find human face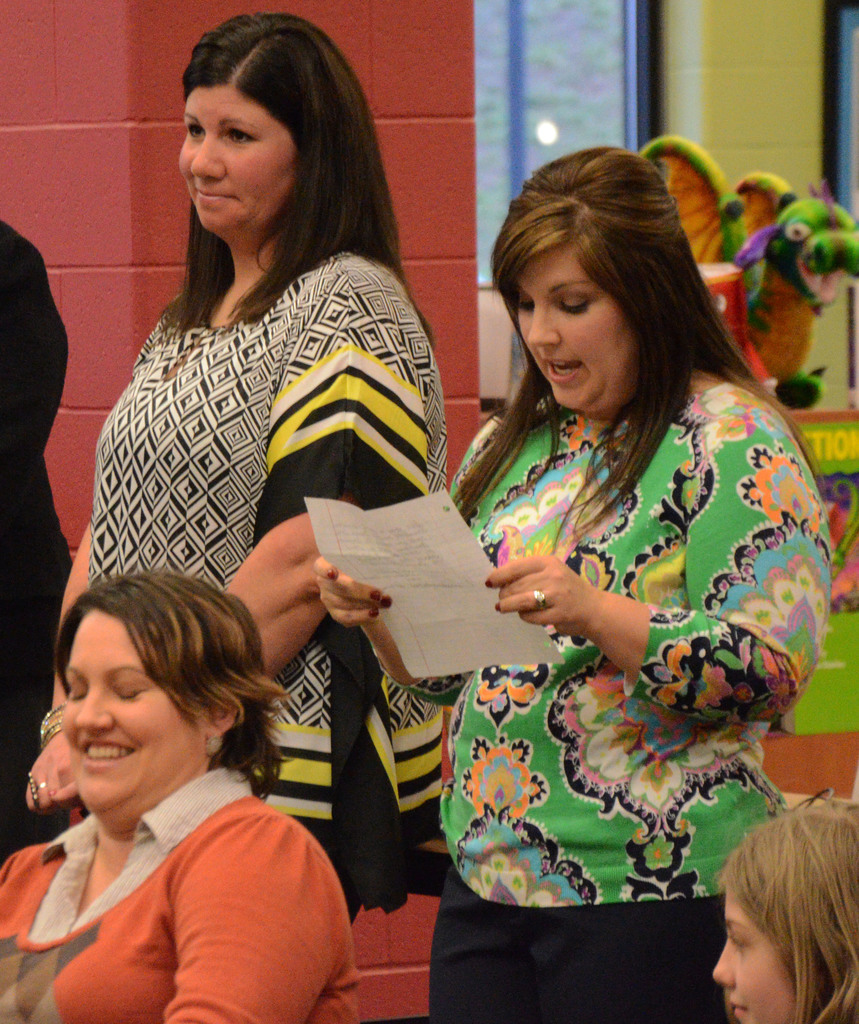
crop(713, 891, 795, 1023)
